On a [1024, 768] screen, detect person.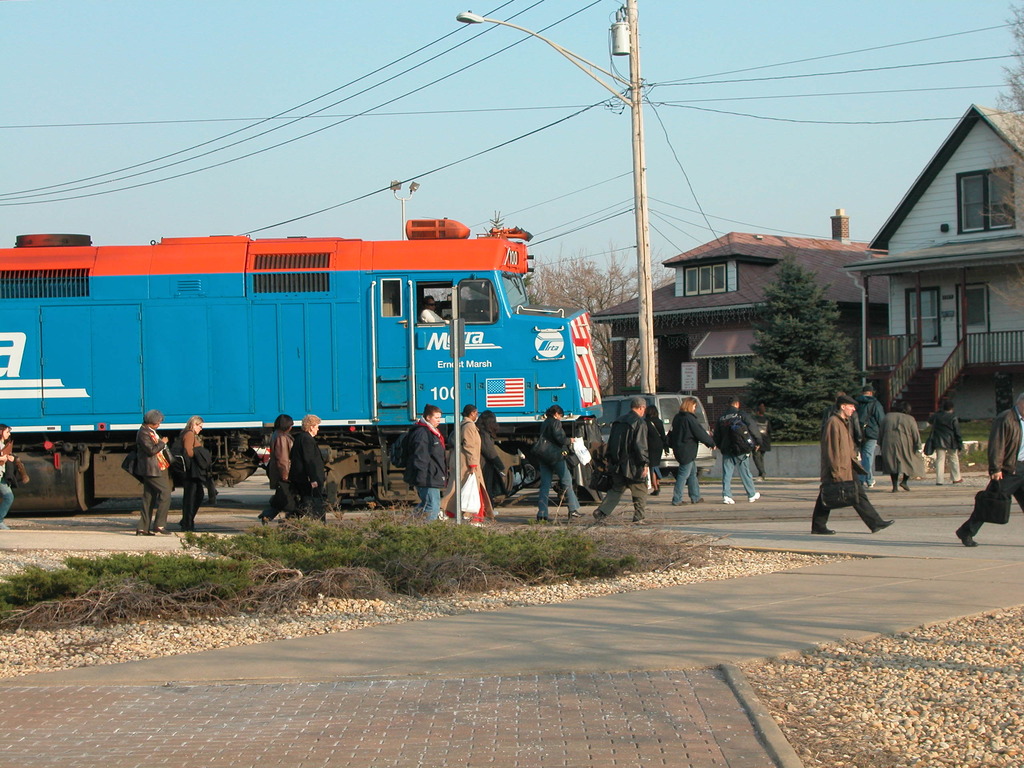
[671,401,719,504].
